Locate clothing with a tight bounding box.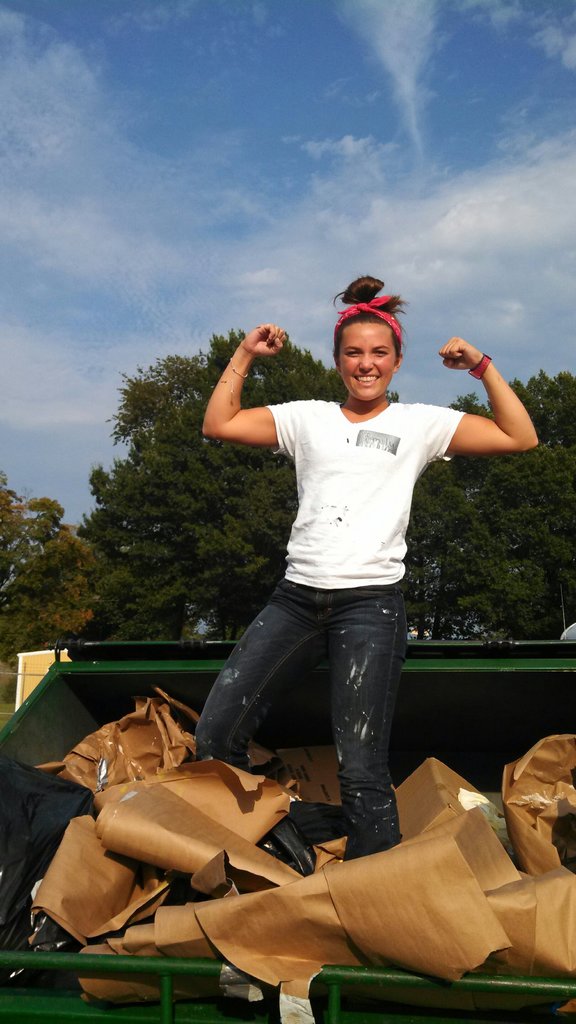
(209,316,472,823).
